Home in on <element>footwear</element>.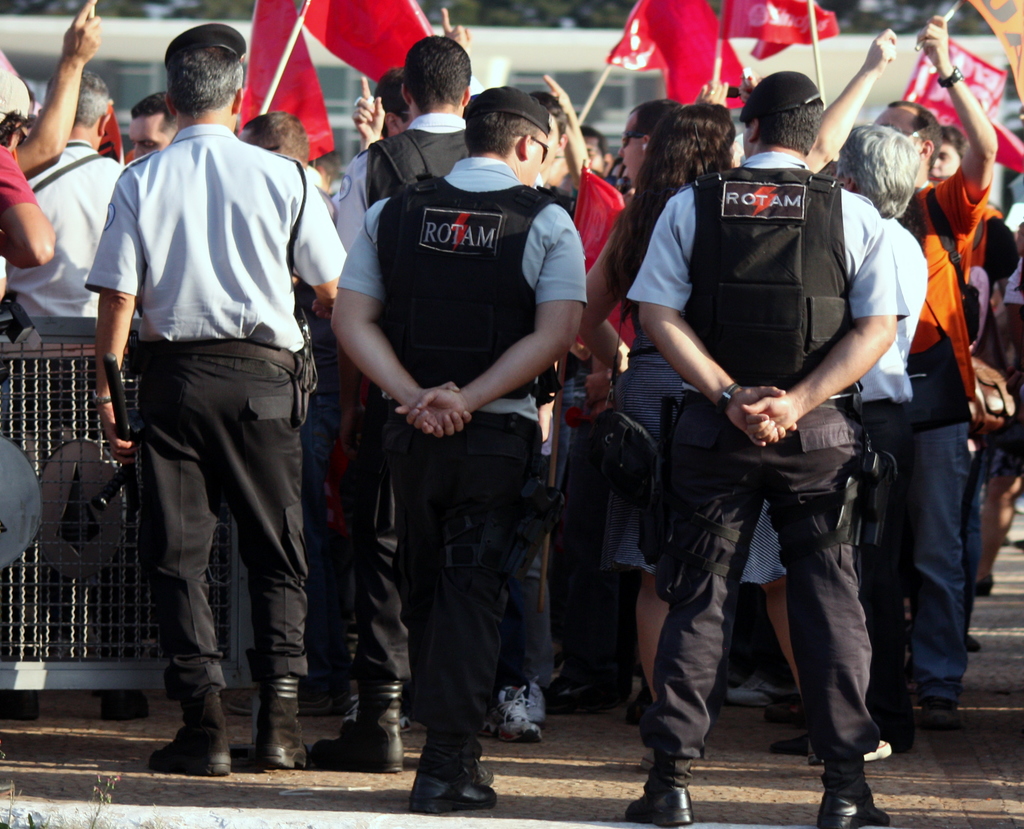
Homed in at <box>330,672,353,723</box>.
